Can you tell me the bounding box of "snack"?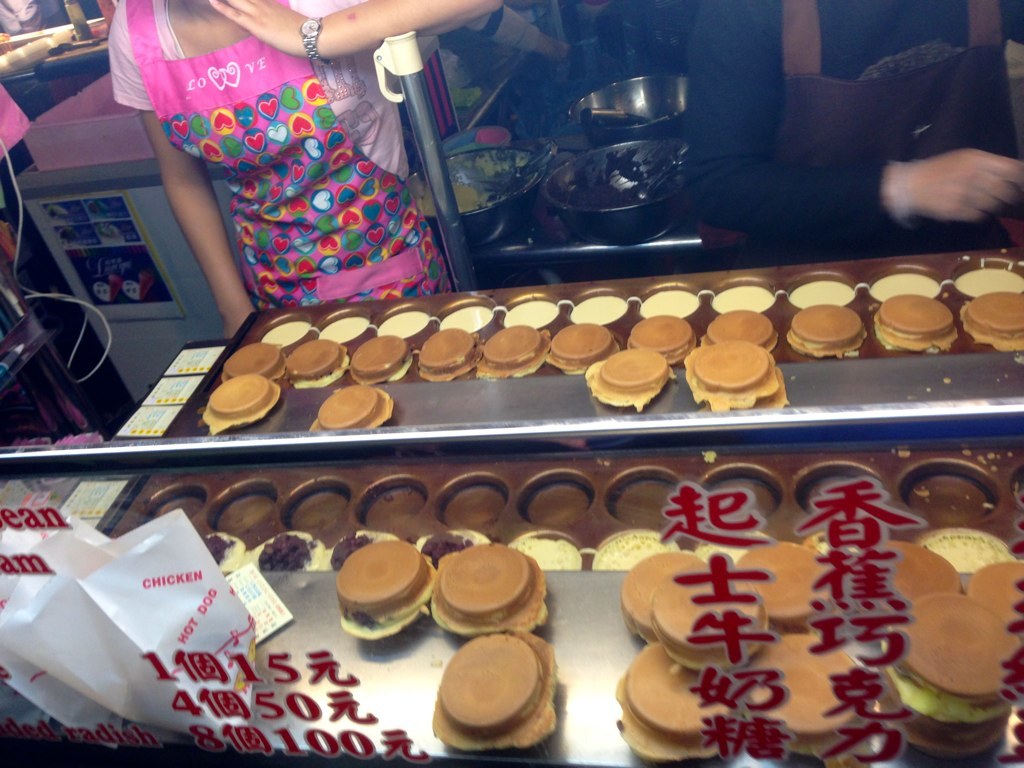
736, 540, 840, 636.
